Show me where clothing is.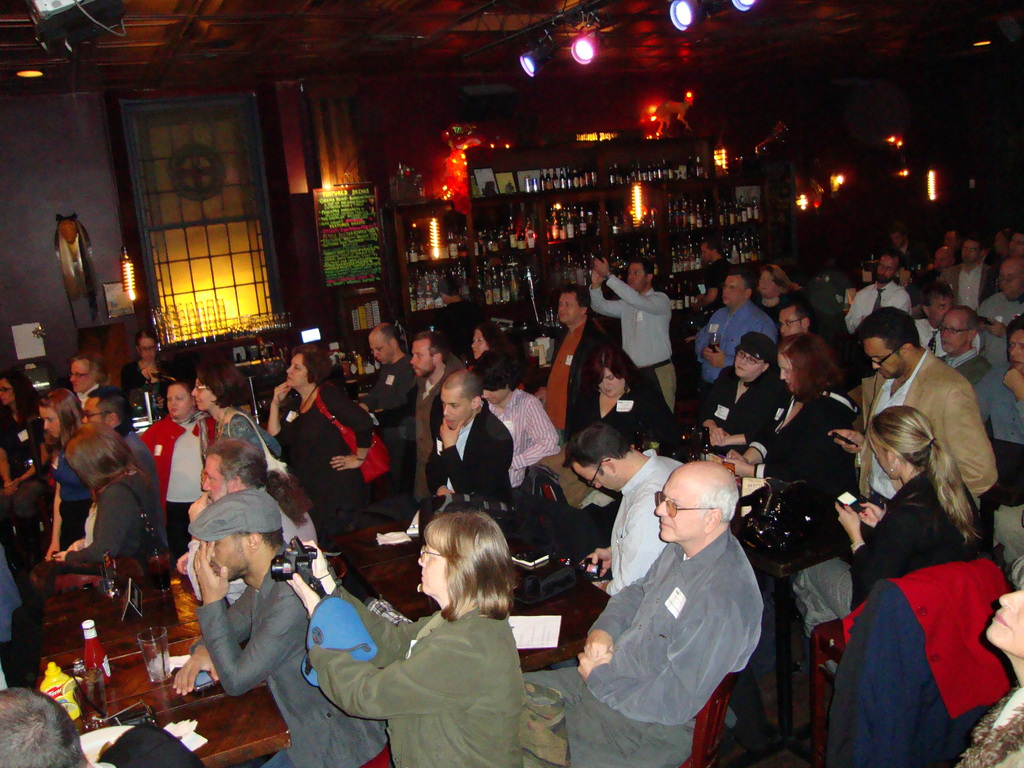
clothing is at 833 556 1017 767.
